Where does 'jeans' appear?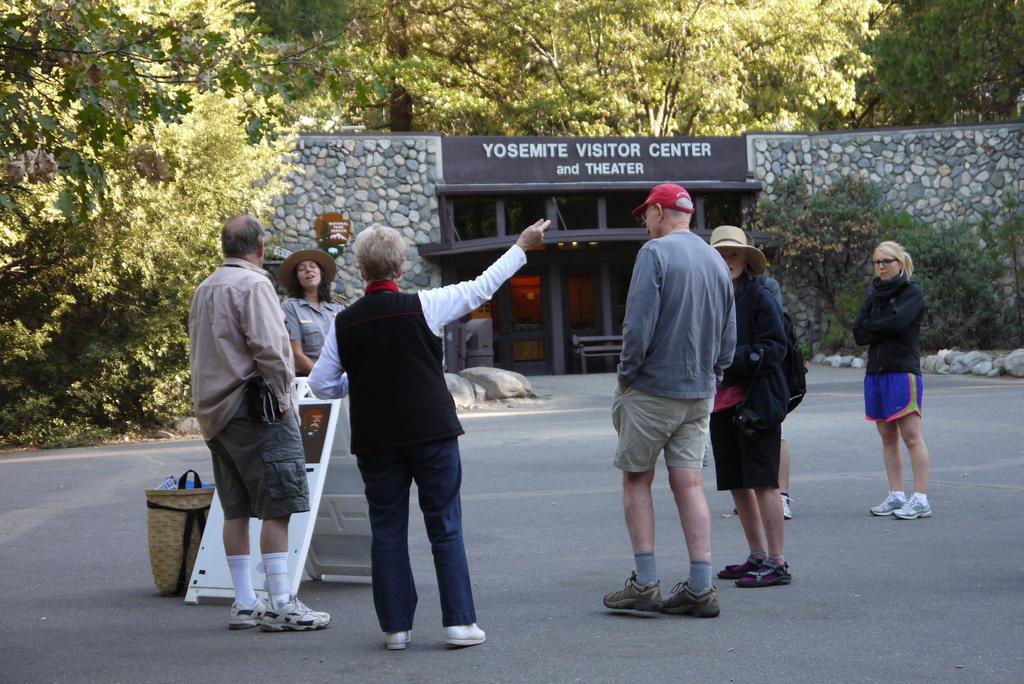
Appears at 599, 375, 717, 481.
